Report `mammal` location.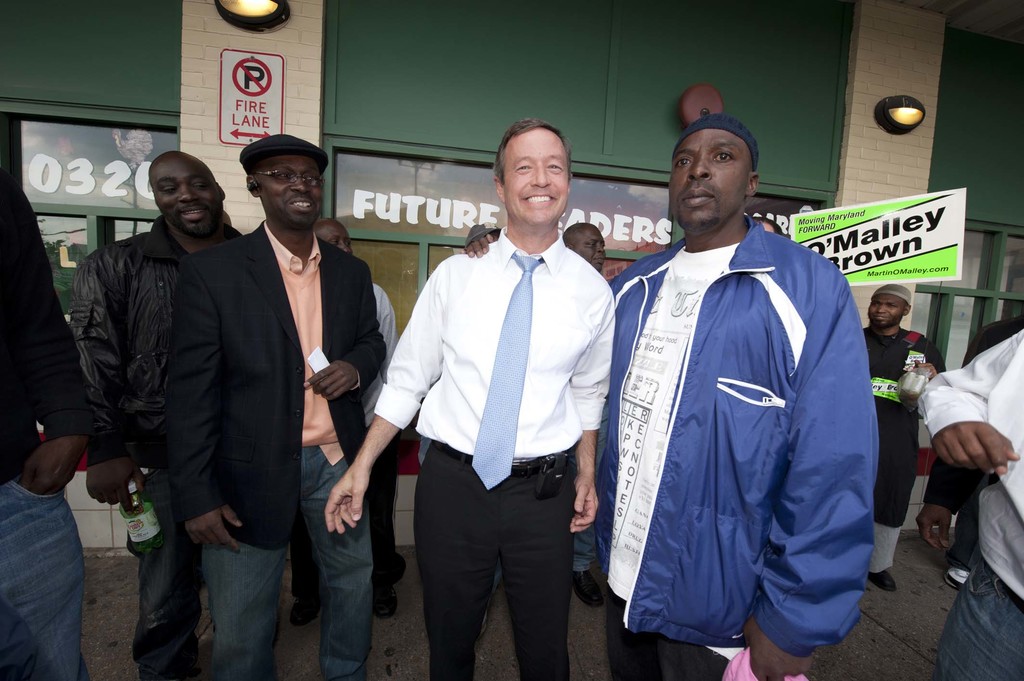
Report: 916,323,1023,680.
